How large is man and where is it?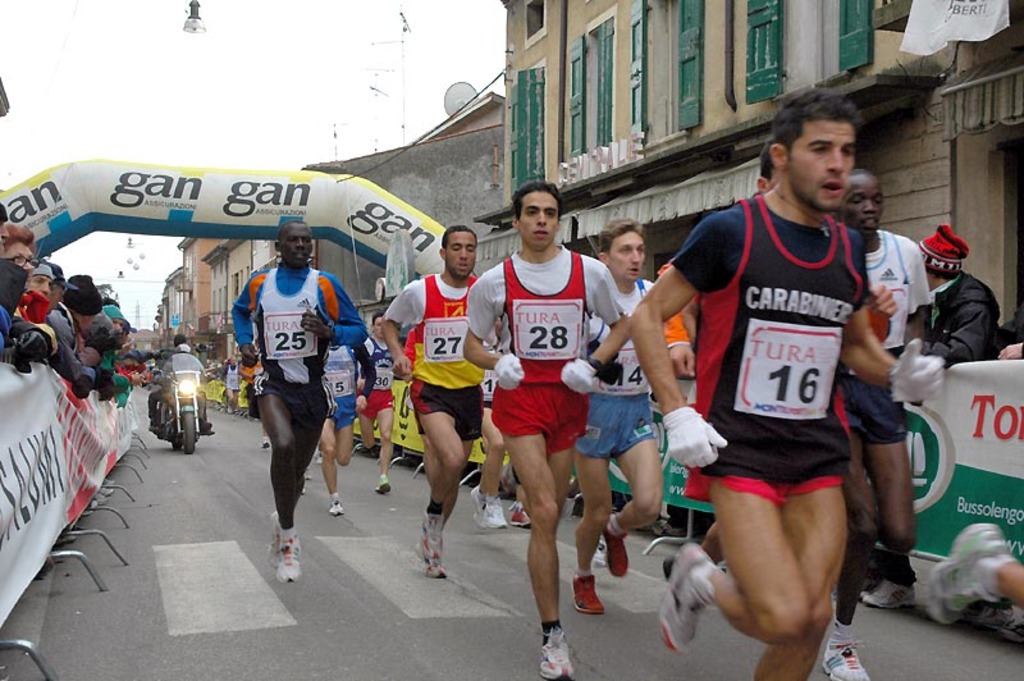
Bounding box: x1=461, y1=182, x2=632, y2=680.
